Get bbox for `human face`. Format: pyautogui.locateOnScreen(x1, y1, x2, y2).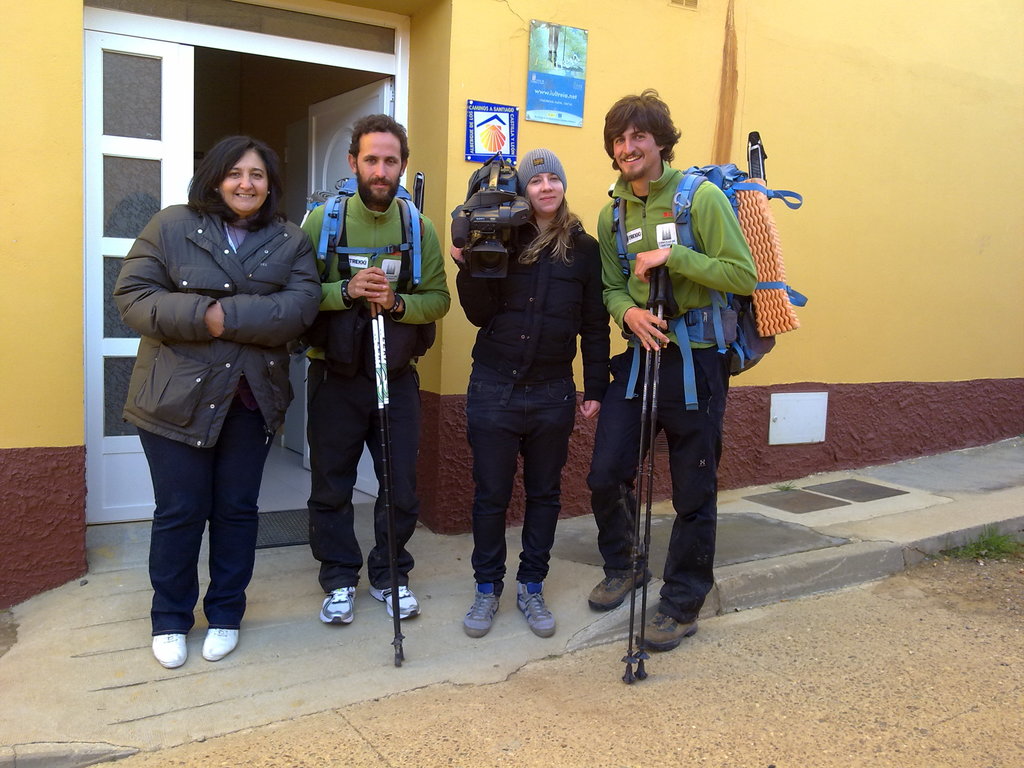
pyautogui.locateOnScreen(222, 152, 269, 212).
